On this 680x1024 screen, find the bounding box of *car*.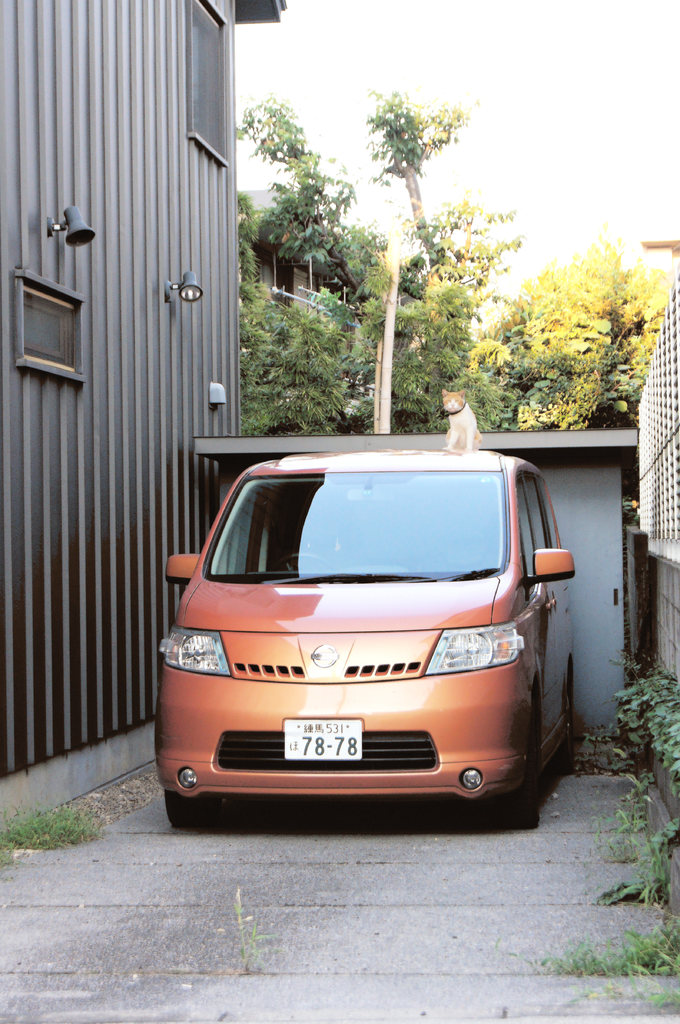
Bounding box: <bbox>155, 447, 576, 830</bbox>.
